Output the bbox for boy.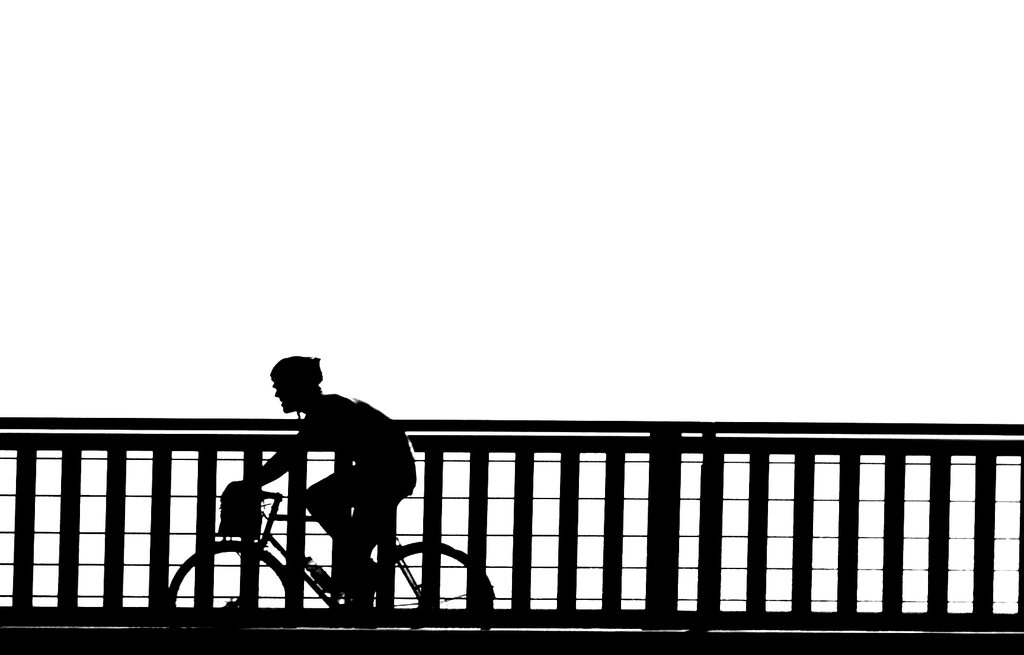
rect(252, 353, 428, 617).
